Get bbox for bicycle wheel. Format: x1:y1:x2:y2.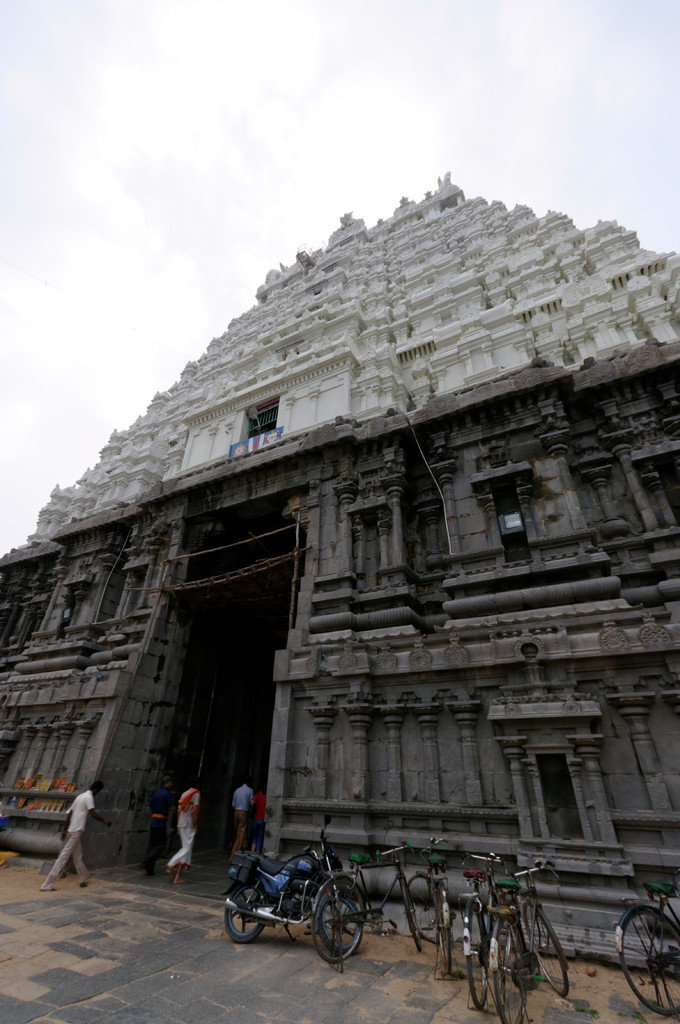
406:871:439:945.
